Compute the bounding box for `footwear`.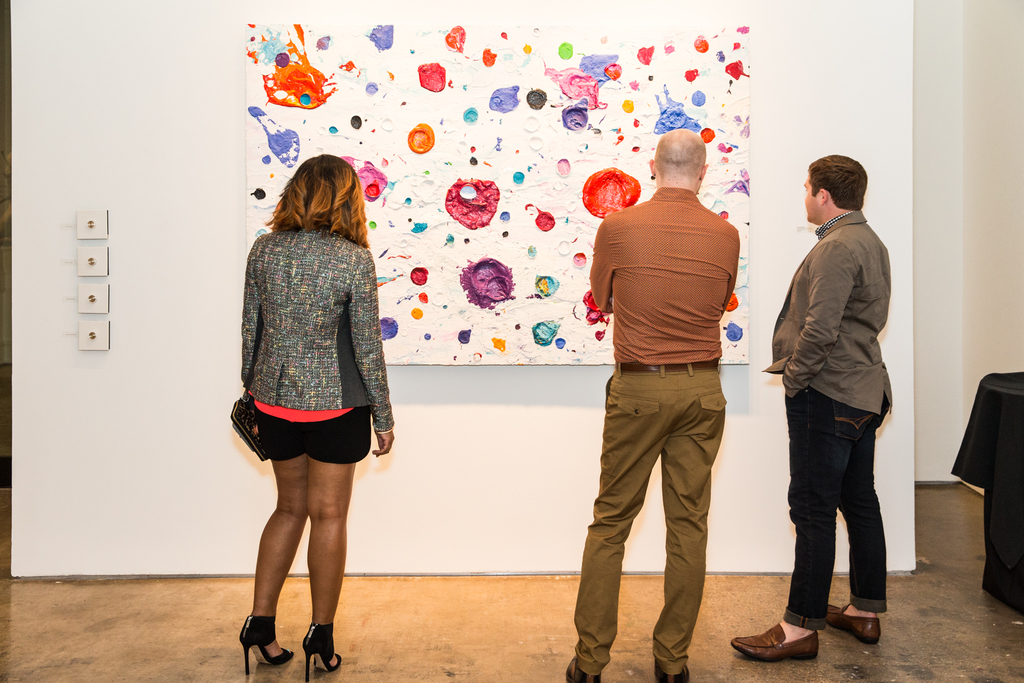
bbox=(733, 625, 820, 663).
